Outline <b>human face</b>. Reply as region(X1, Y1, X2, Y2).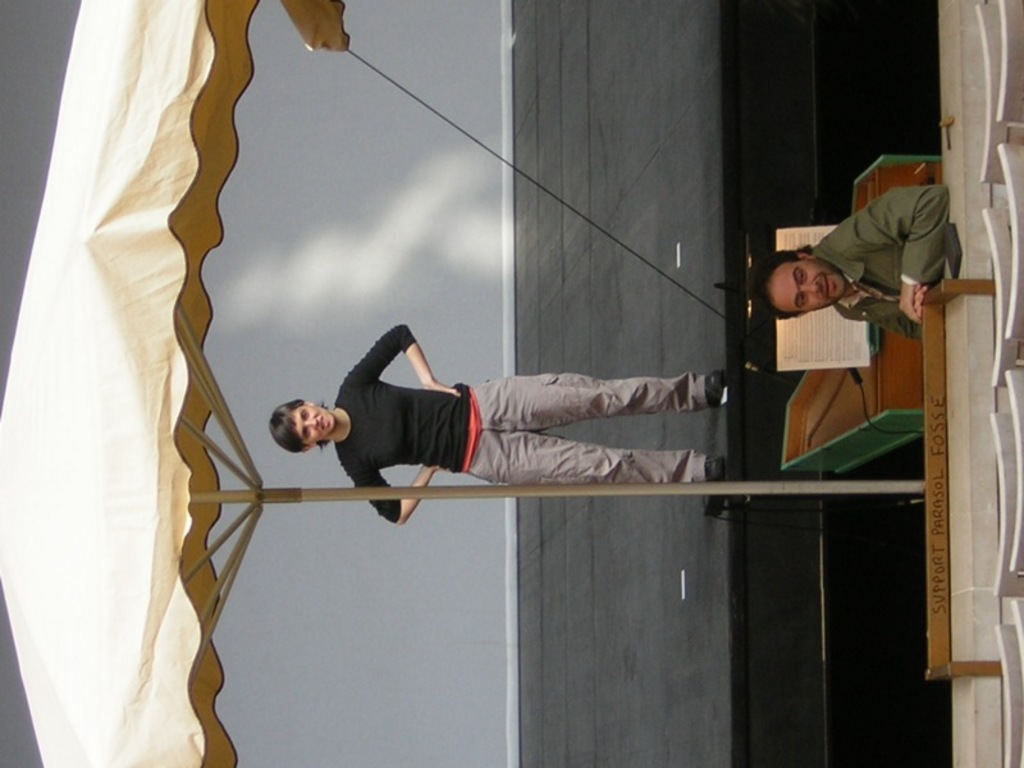
region(293, 404, 337, 443).
